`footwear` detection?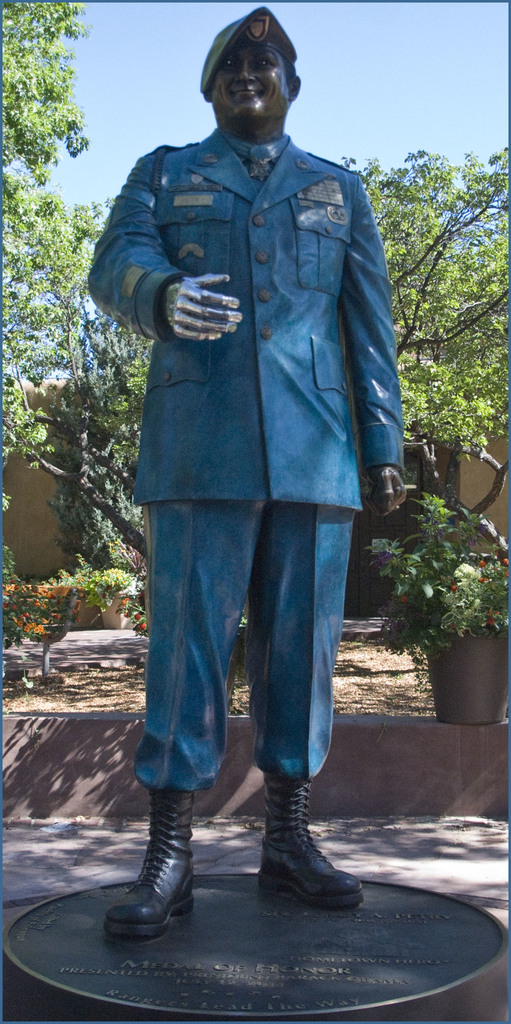
left=248, top=785, right=355, bottom=924
